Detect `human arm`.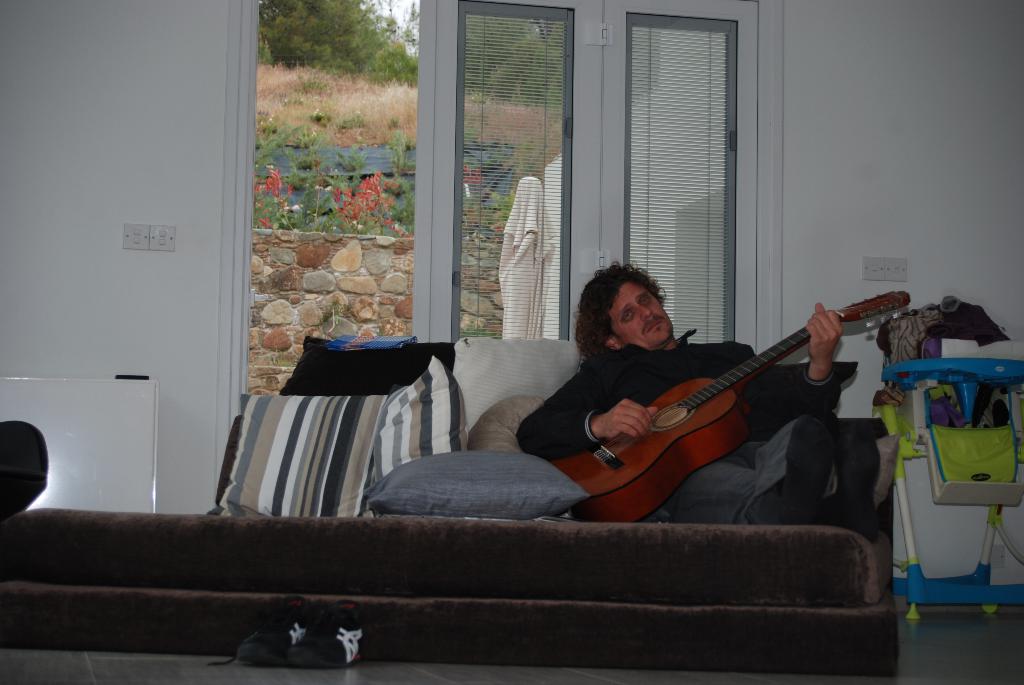
Detected at [left=703, top=296, right=851, bottom=422].
